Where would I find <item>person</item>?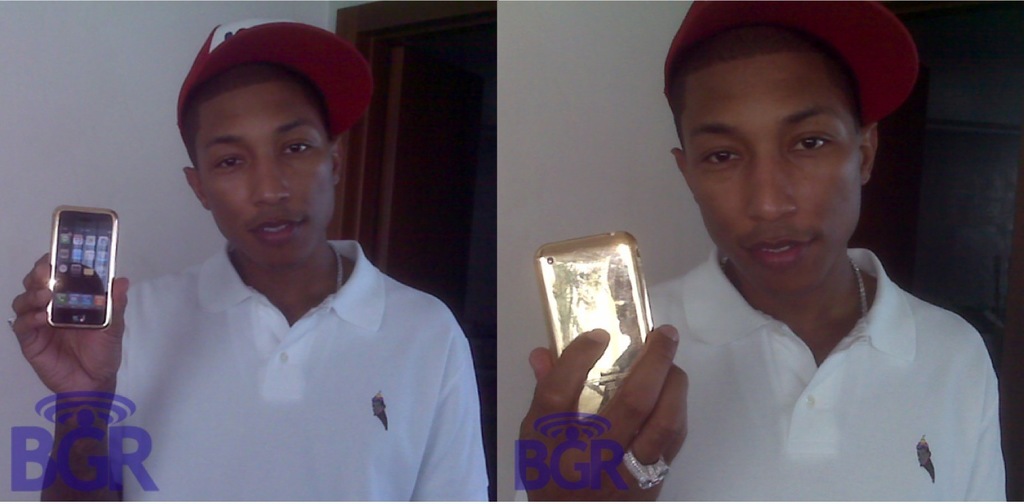
At l=15, t=16, r=491, b=503.
